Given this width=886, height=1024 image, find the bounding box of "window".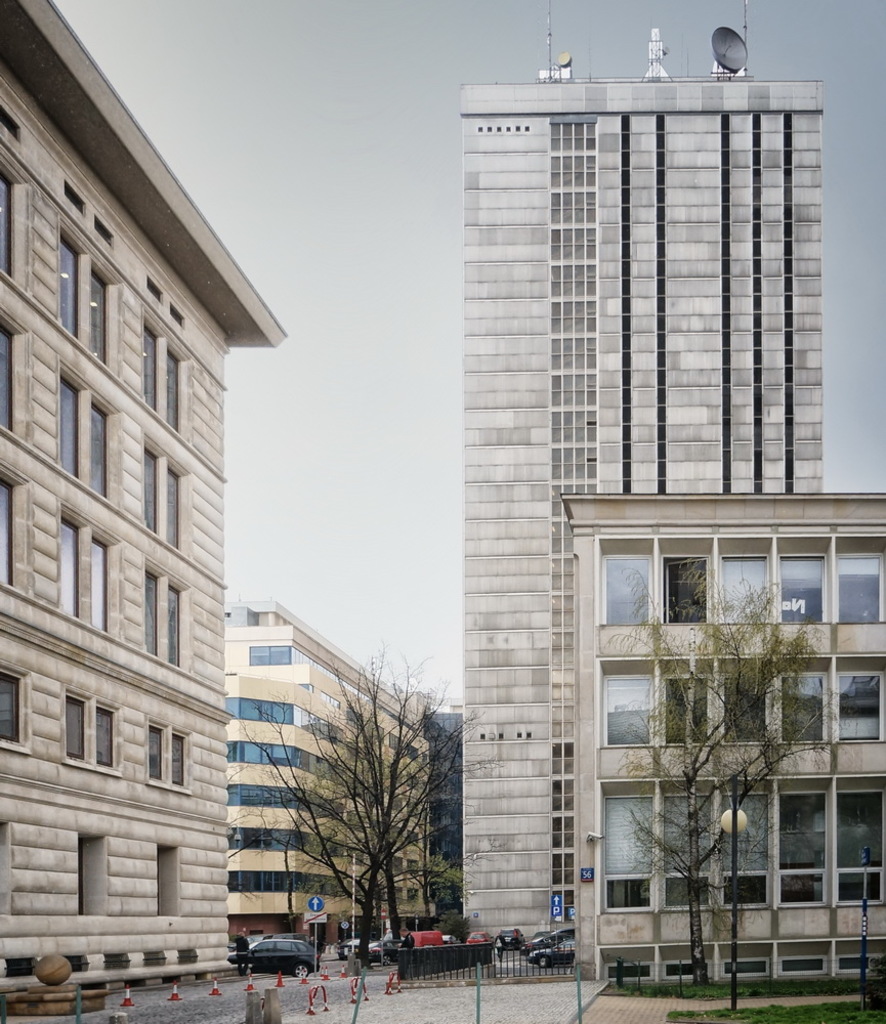
crop(163, 349, 177, 434).
